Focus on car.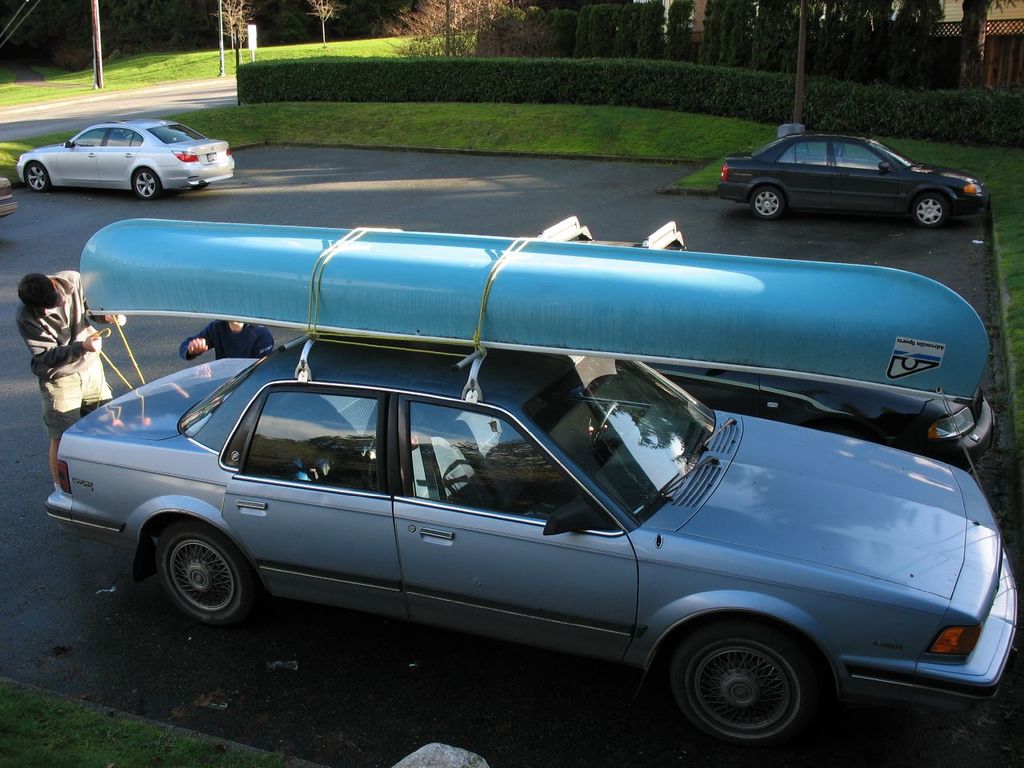
Focused at [45,345,1022,767].
